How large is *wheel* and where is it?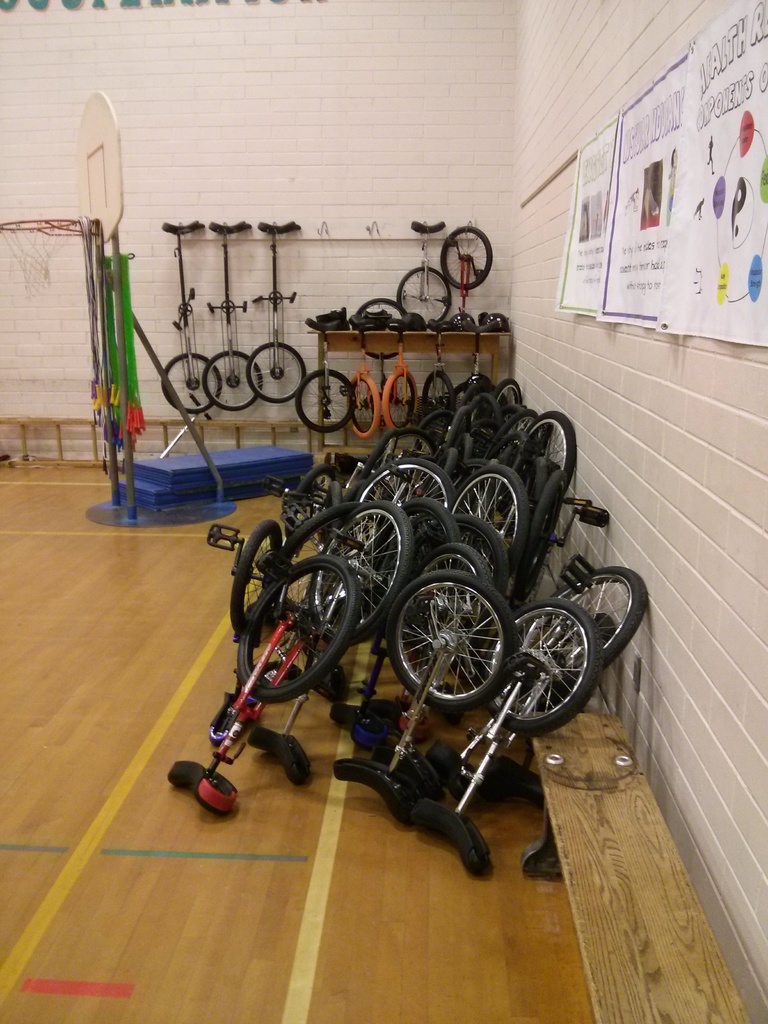
Bounding box: region(297, 367, 355, 428).
